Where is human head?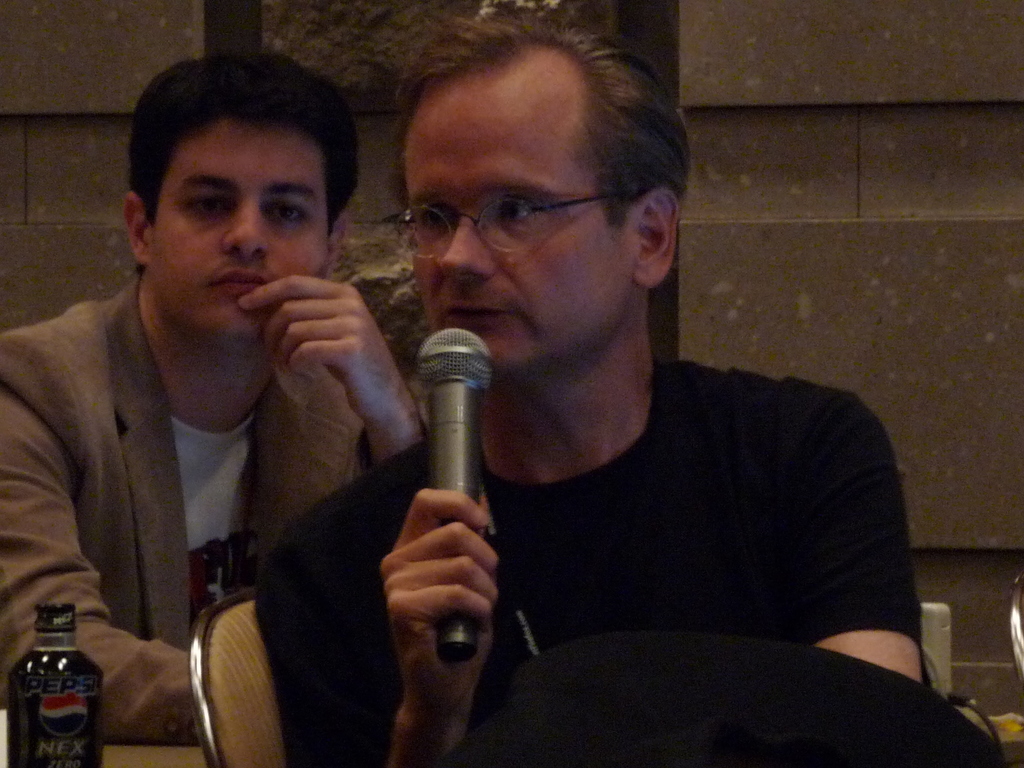
l=116, t=51, r=364, b=344.
